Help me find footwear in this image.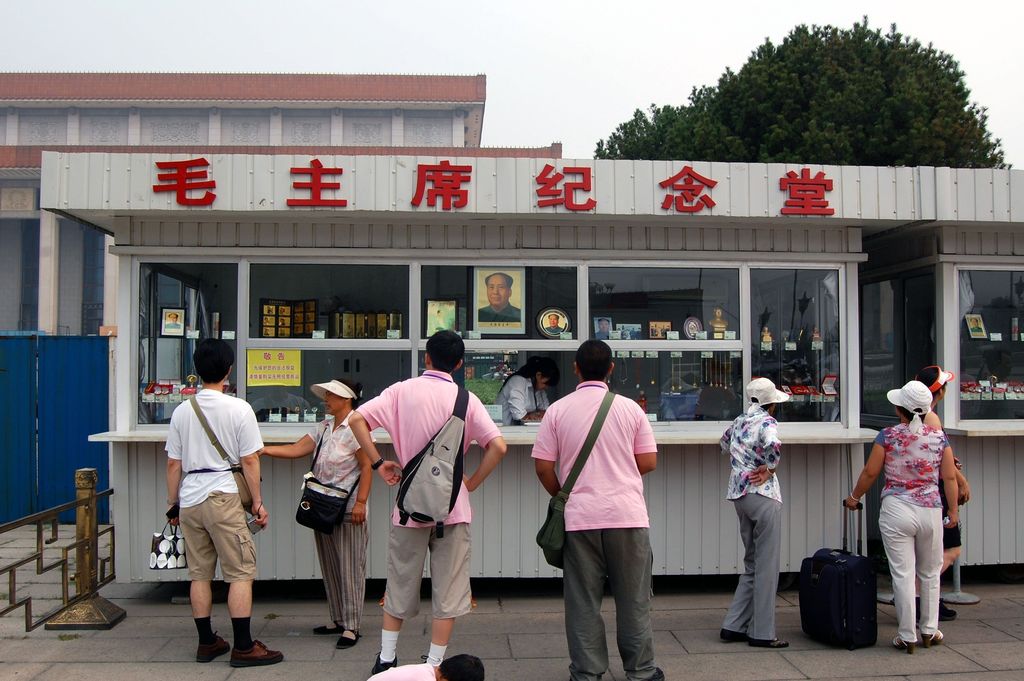
Found it: x1=652, y1=665, x2=666, y2=680.
